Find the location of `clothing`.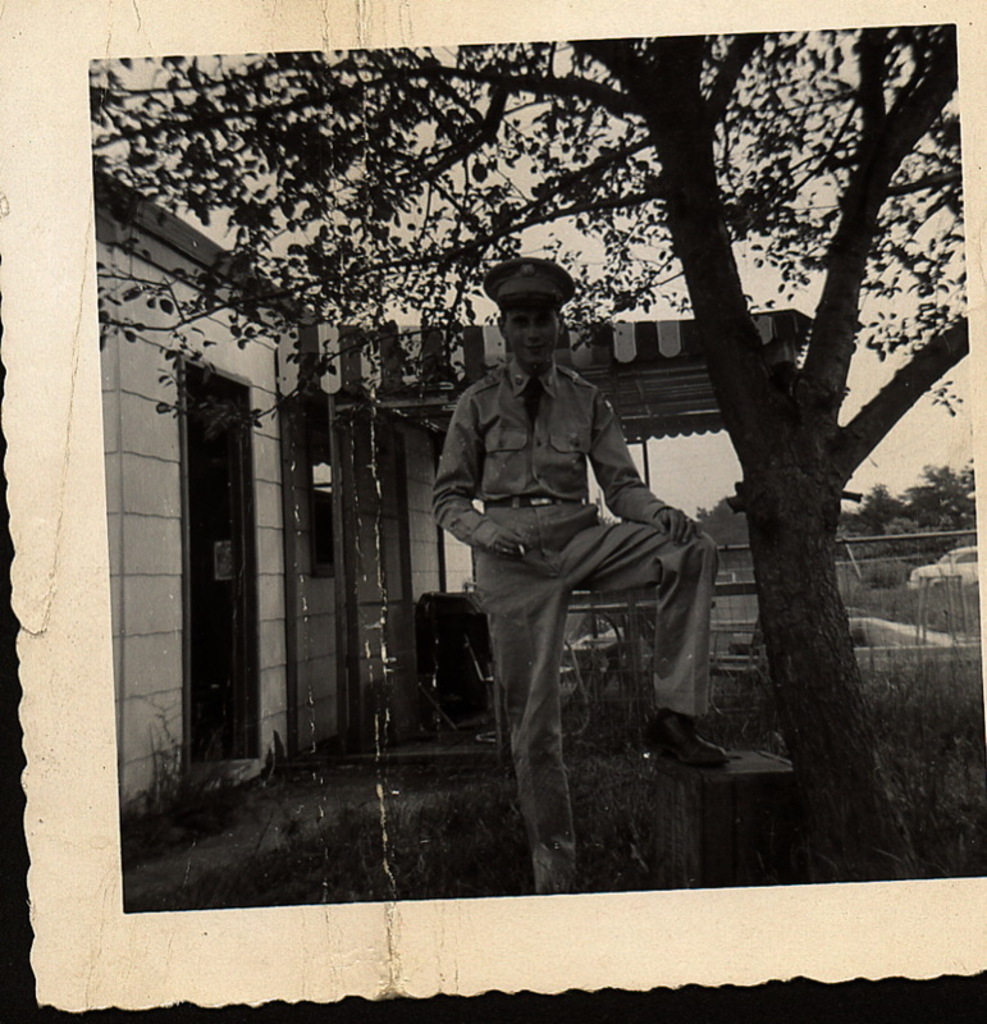
Location: [419,351,727,881].
